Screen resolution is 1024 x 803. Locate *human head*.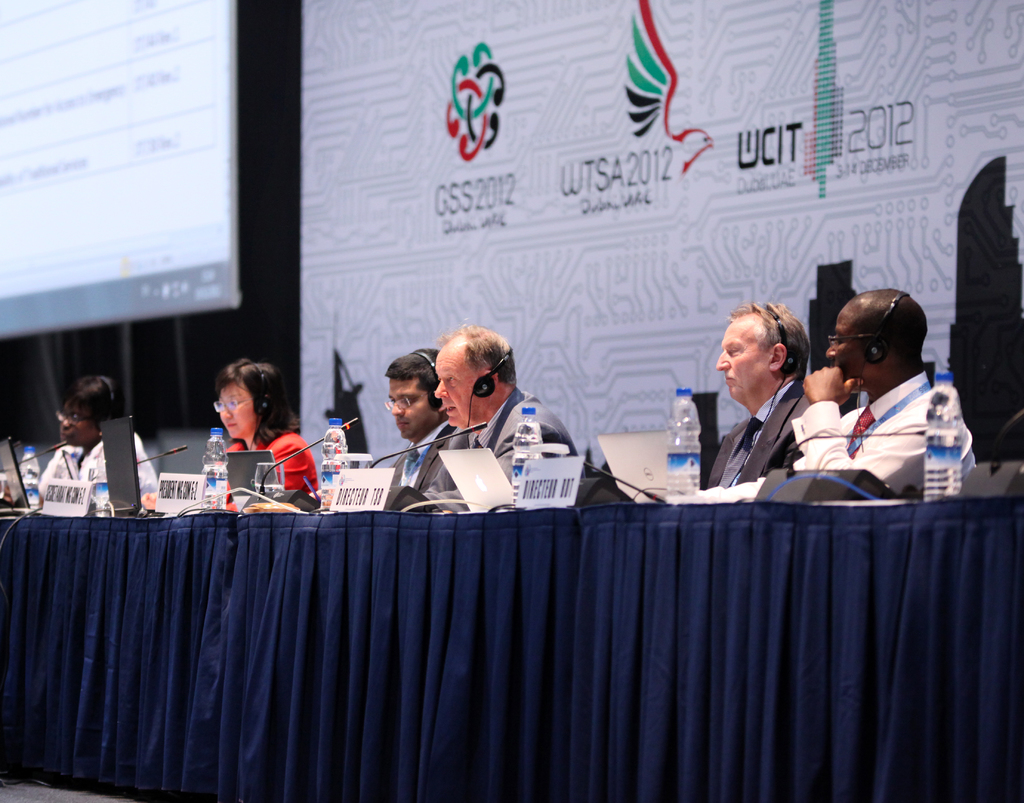
{"x1": 57, "y1": 373, "x2": 131, "y2": 447}.
